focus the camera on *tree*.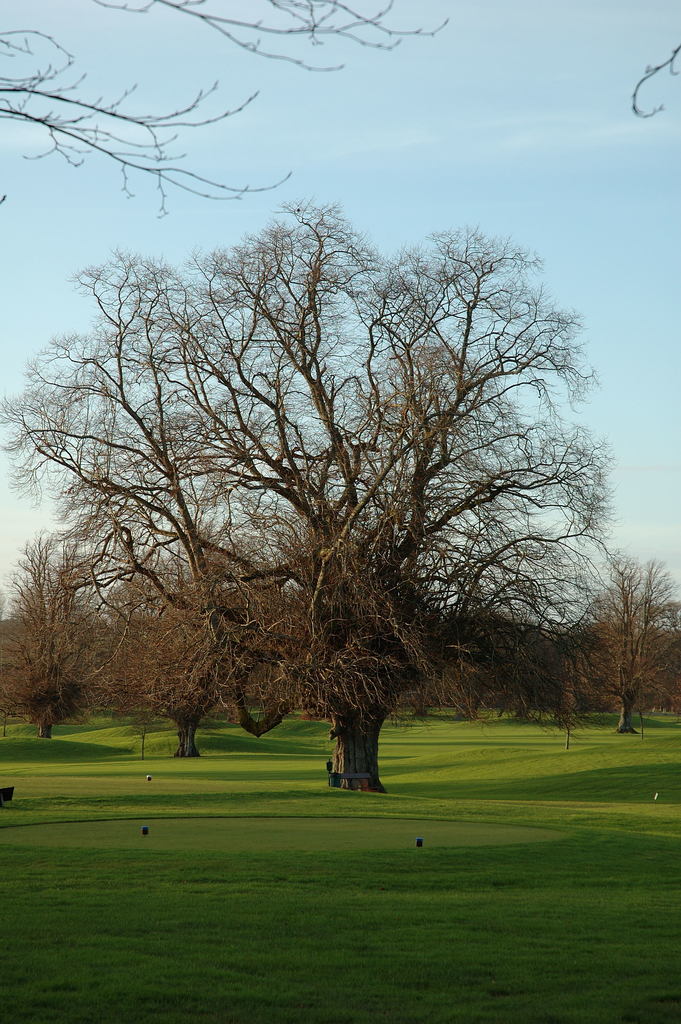
Focus region: <bbox>0, 0, 454, 218</bbox>.
